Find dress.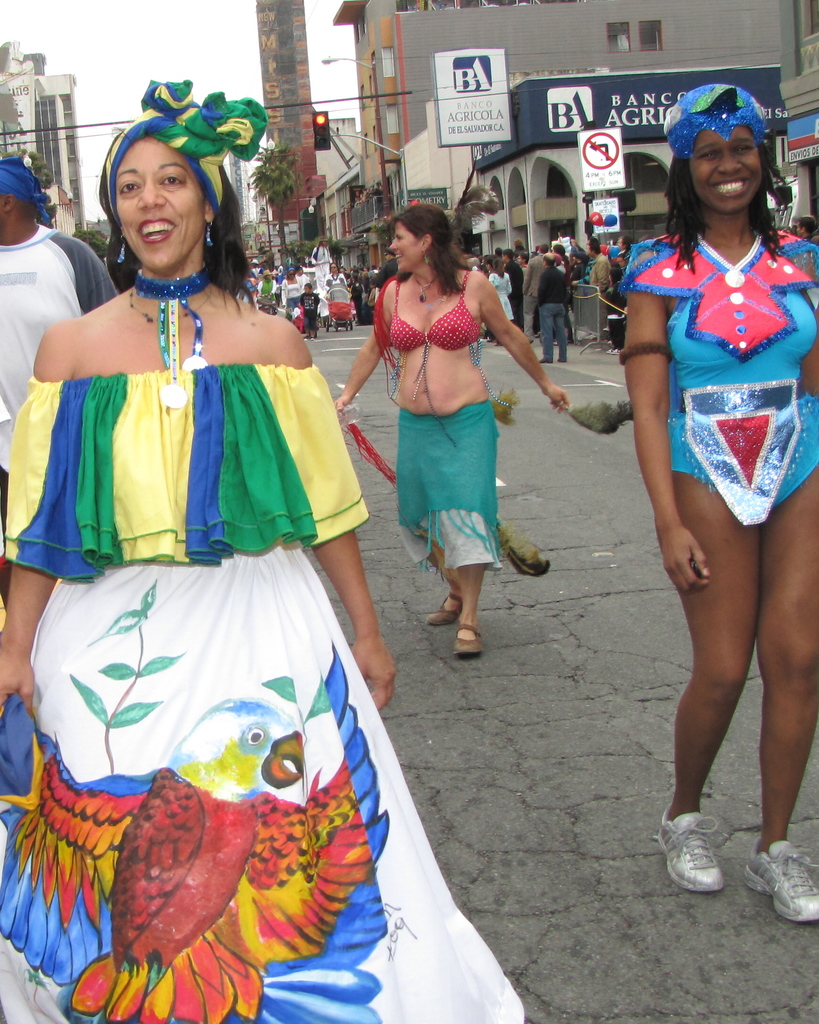
[632, 223, 797, 513].
